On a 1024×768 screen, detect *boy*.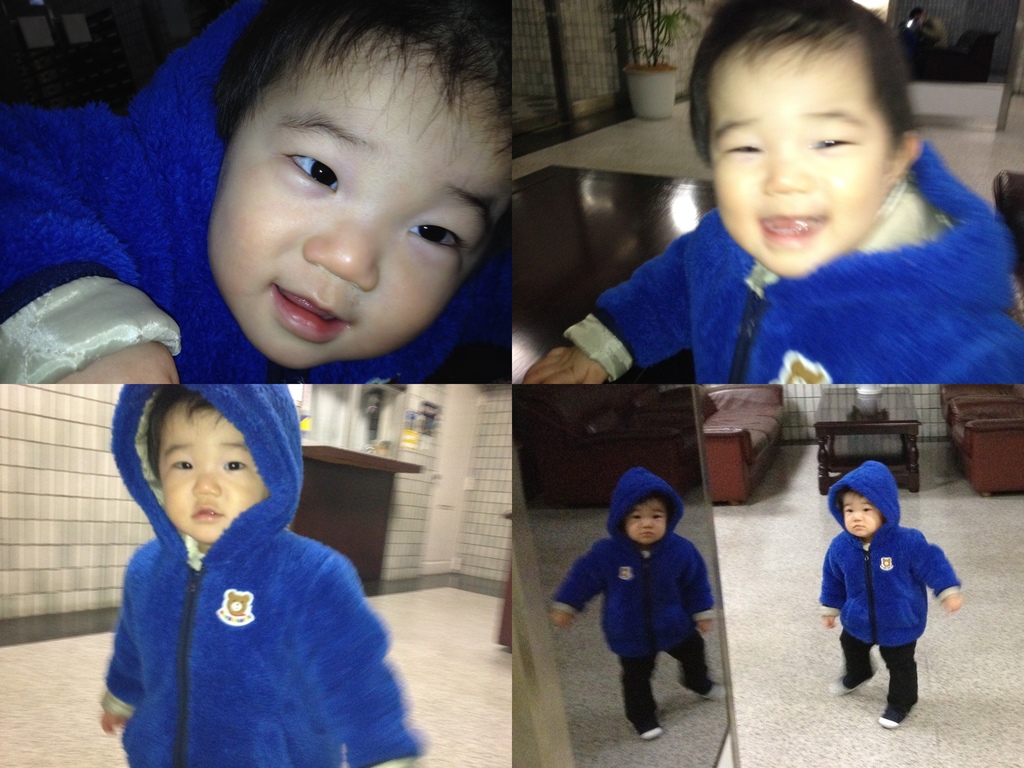
[x1=1, y1=0, x2=514, y2=381].
